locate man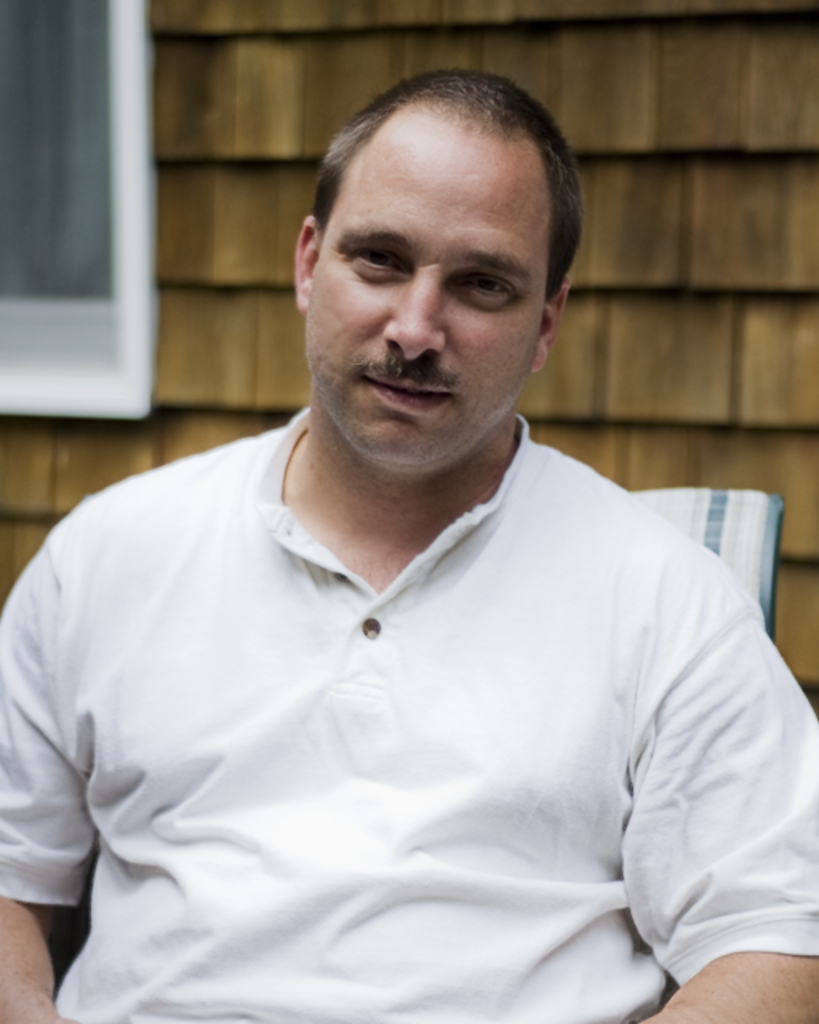
[left=0, top=62, right=817, bottom=1022]
